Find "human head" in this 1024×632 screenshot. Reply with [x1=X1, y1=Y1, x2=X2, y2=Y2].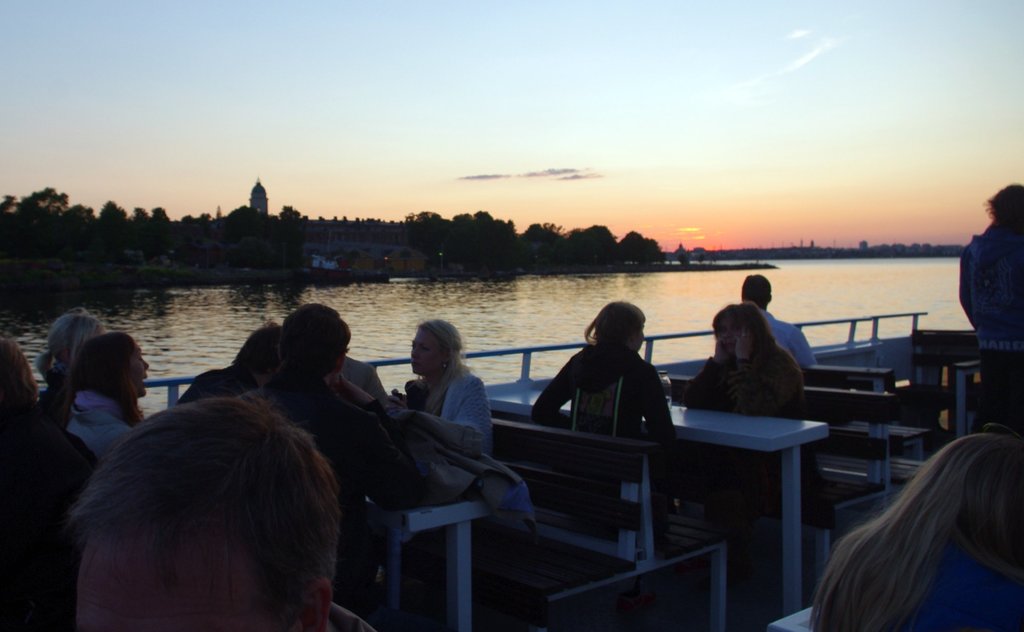
[x1=75, y1=397, x2=344, y2=631].
